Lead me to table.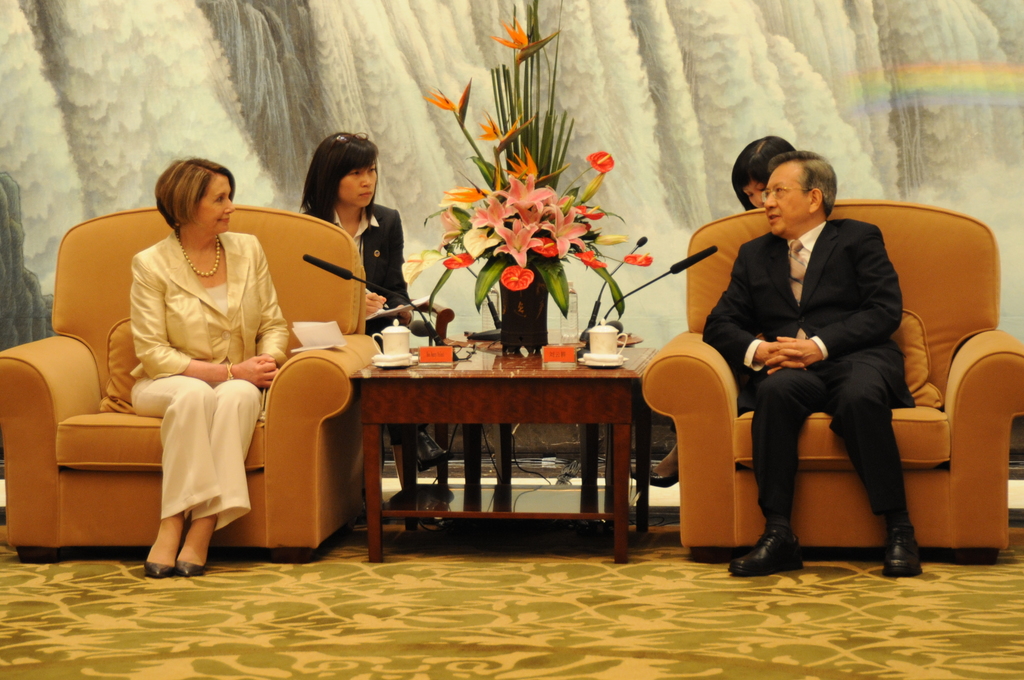
Lead to box(336, 346, 672, 551).
